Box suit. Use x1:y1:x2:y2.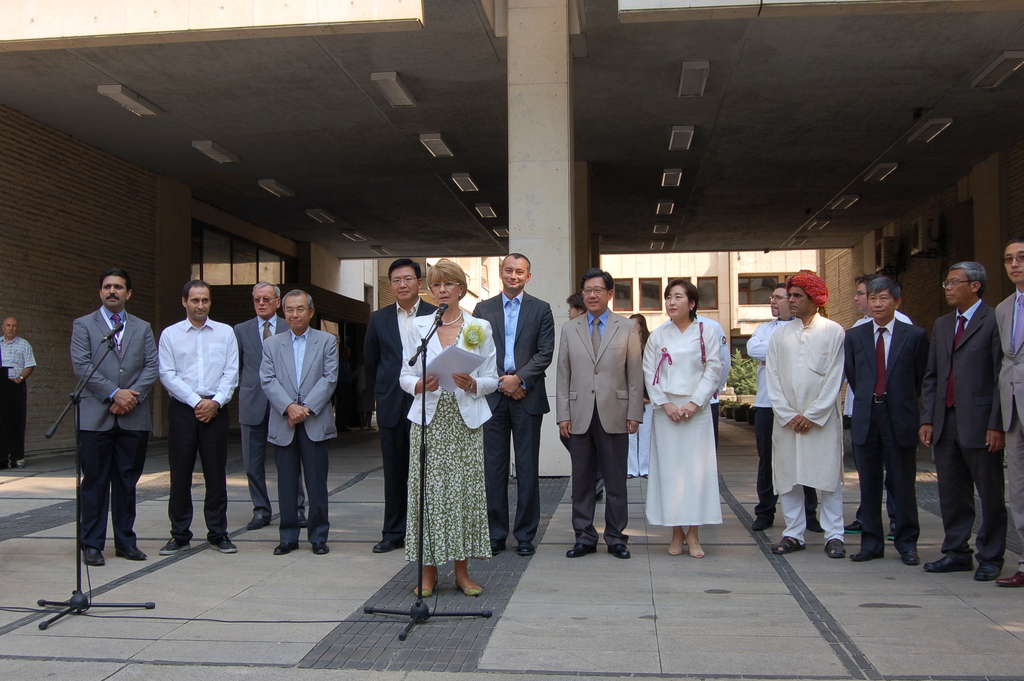
573:274:651:566.
